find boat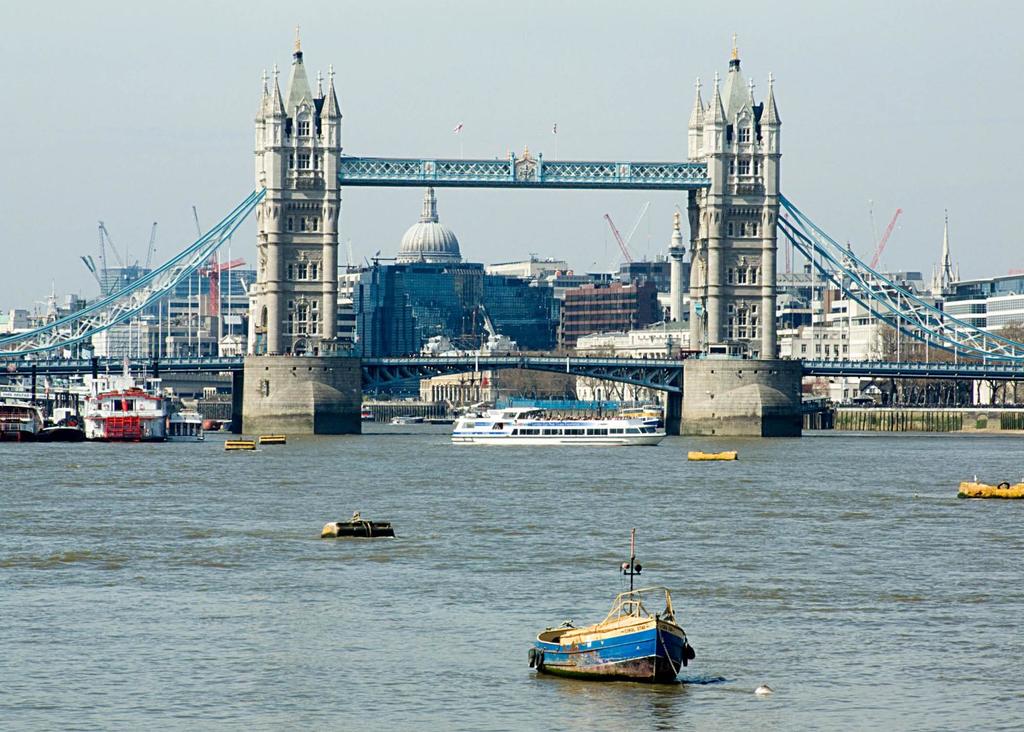
(951, 478, 1023, 499)
